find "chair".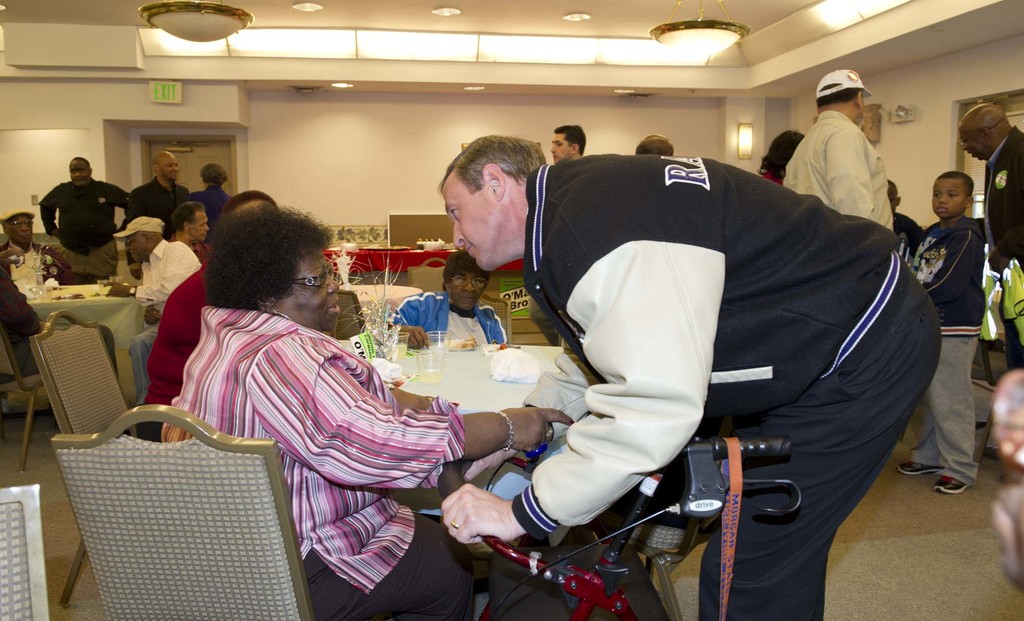
<region>402, 253, 449, 294</region>.
